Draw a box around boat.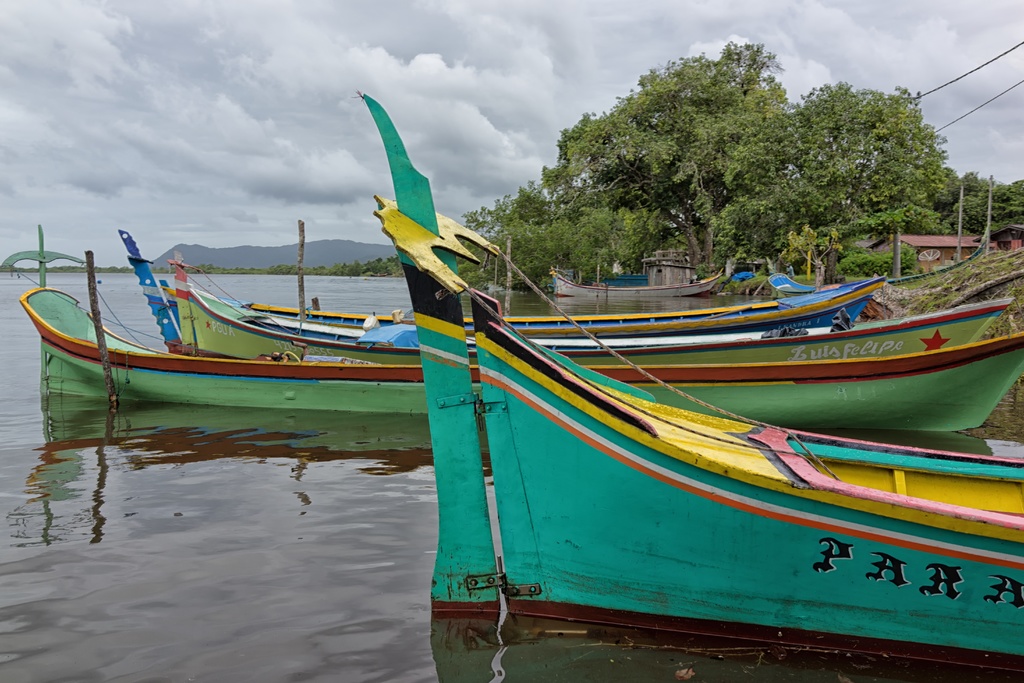
pyautogui.locateOnScreen(389, 198, 1023, 640).
